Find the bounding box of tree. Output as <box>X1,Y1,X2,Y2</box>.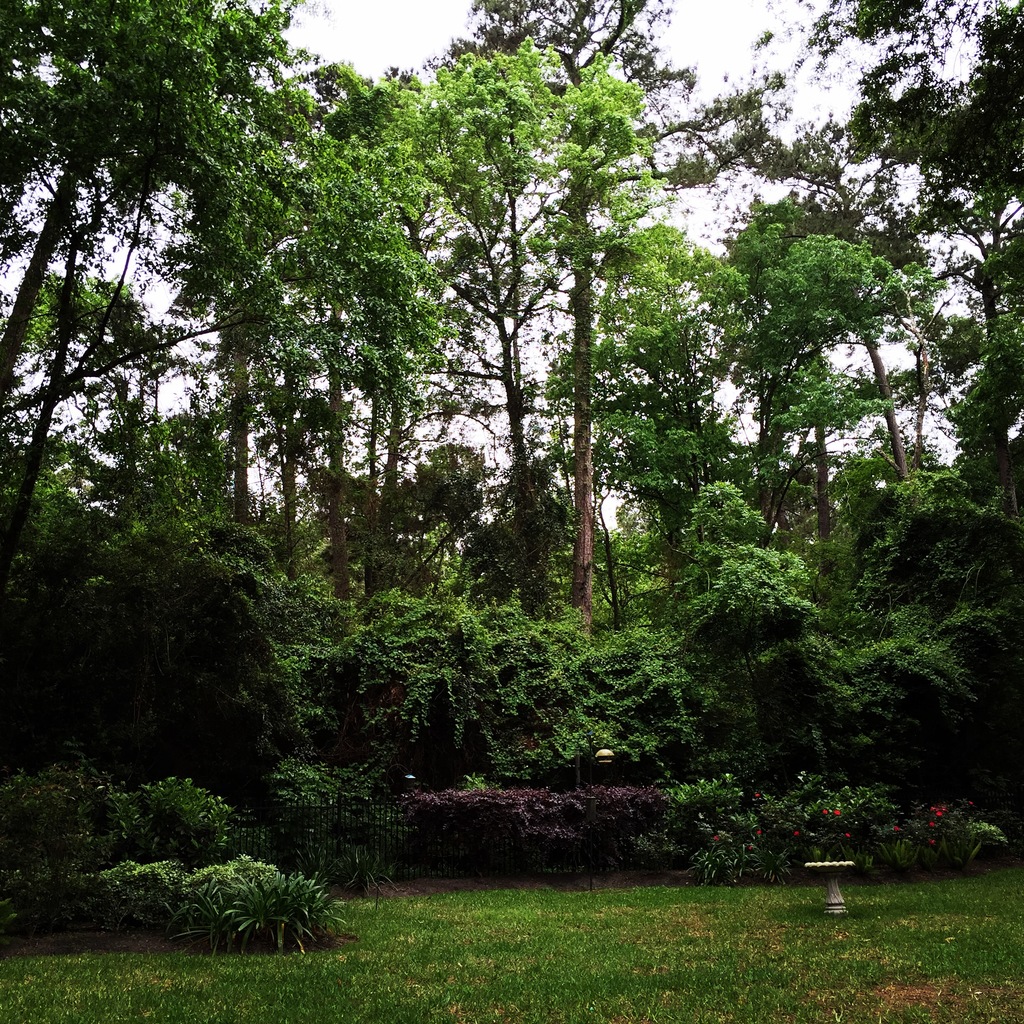
<box>271,122,472,610</box>.
